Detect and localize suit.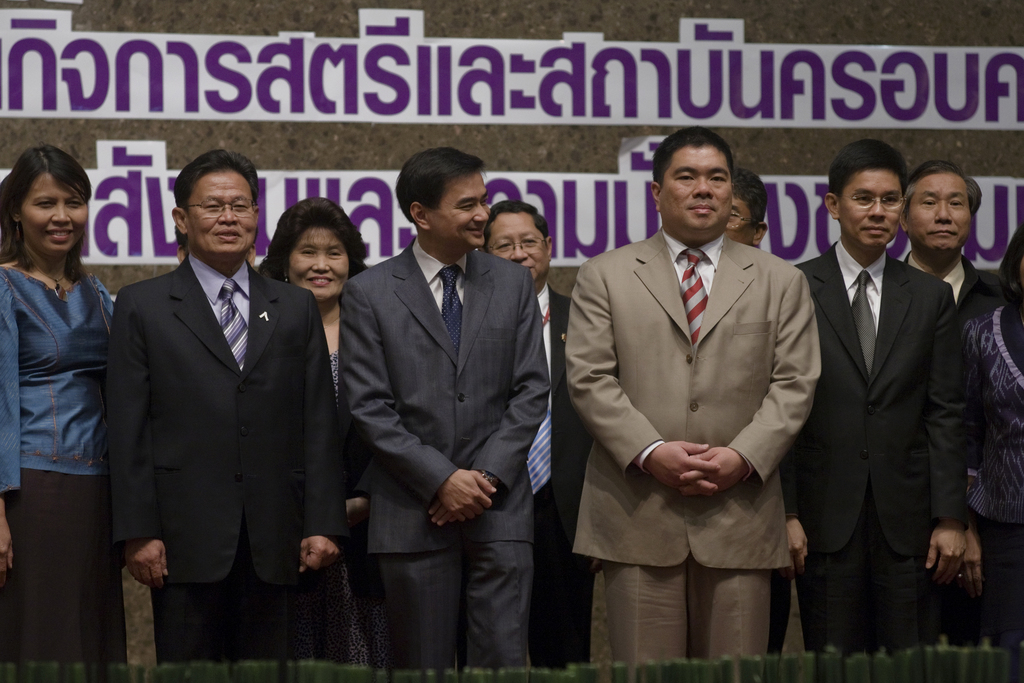
Localized at (x1=523, y1=283, x2=568, y2=682).
